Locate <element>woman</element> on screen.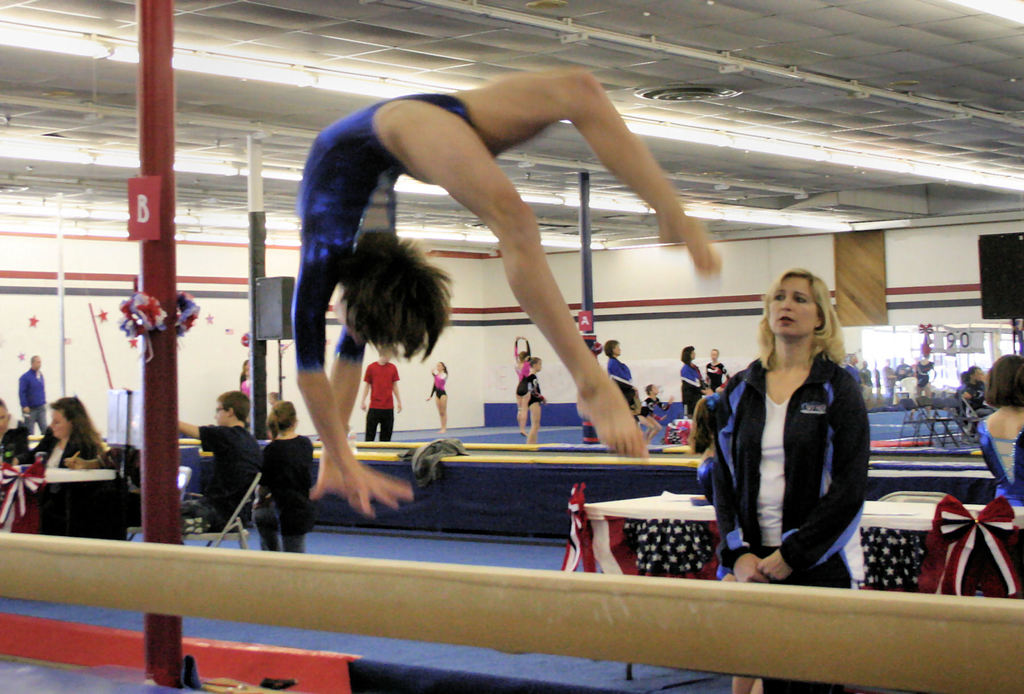
On screen at box(685, 270, 881, 604).
